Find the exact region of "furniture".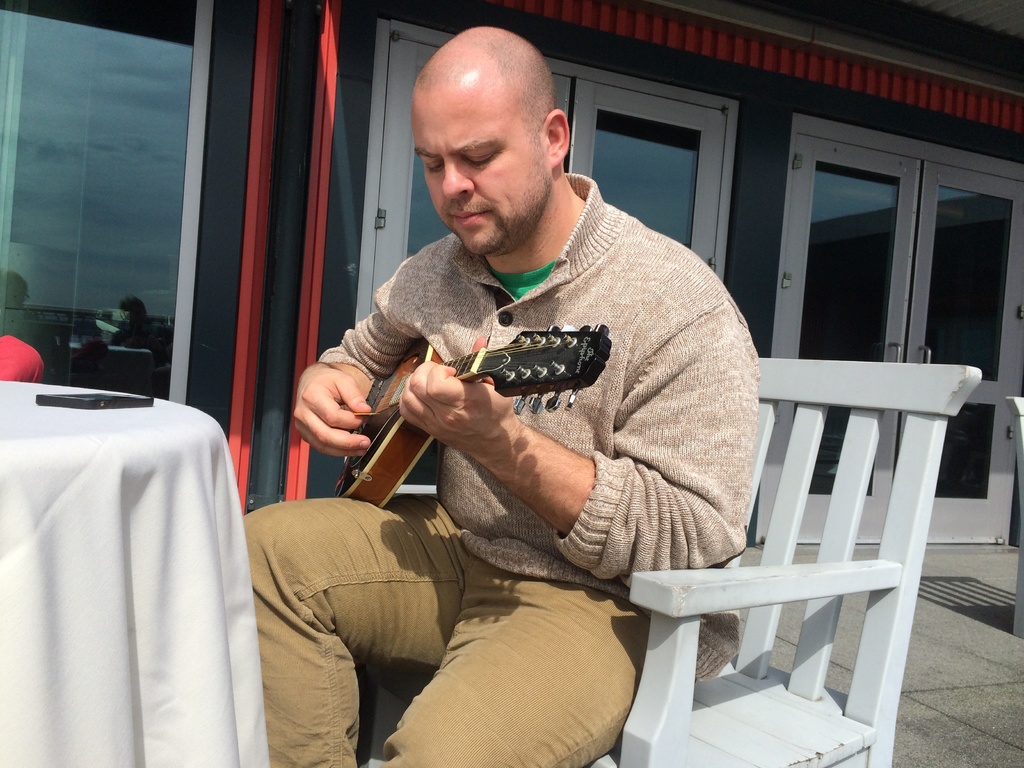
Exact region: [367,356,984,767].
